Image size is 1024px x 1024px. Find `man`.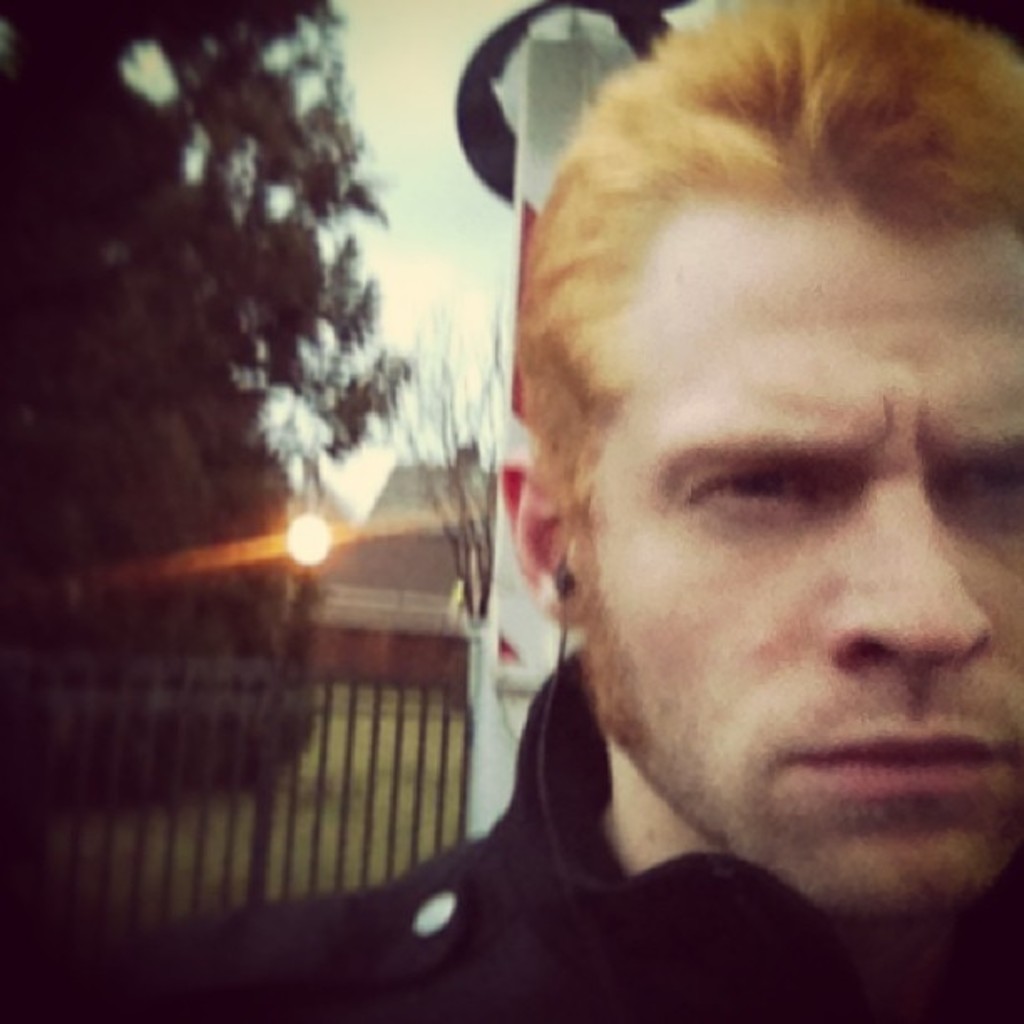
select_region(266, 45, 1023, 1023).
